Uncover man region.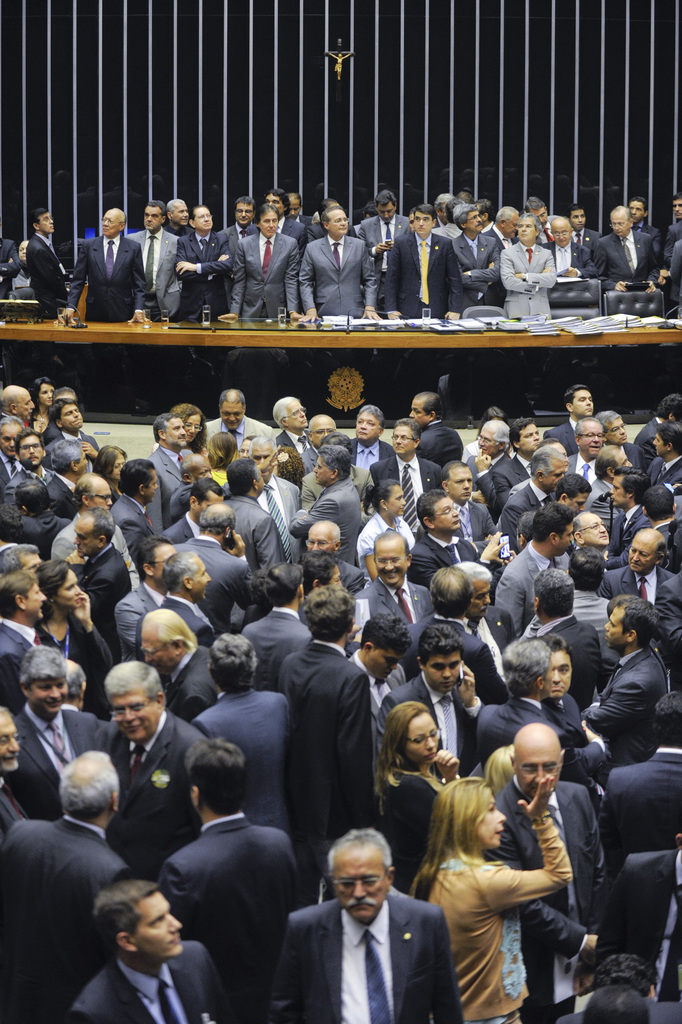
Uncovered: [638, 412, 681, 523].
